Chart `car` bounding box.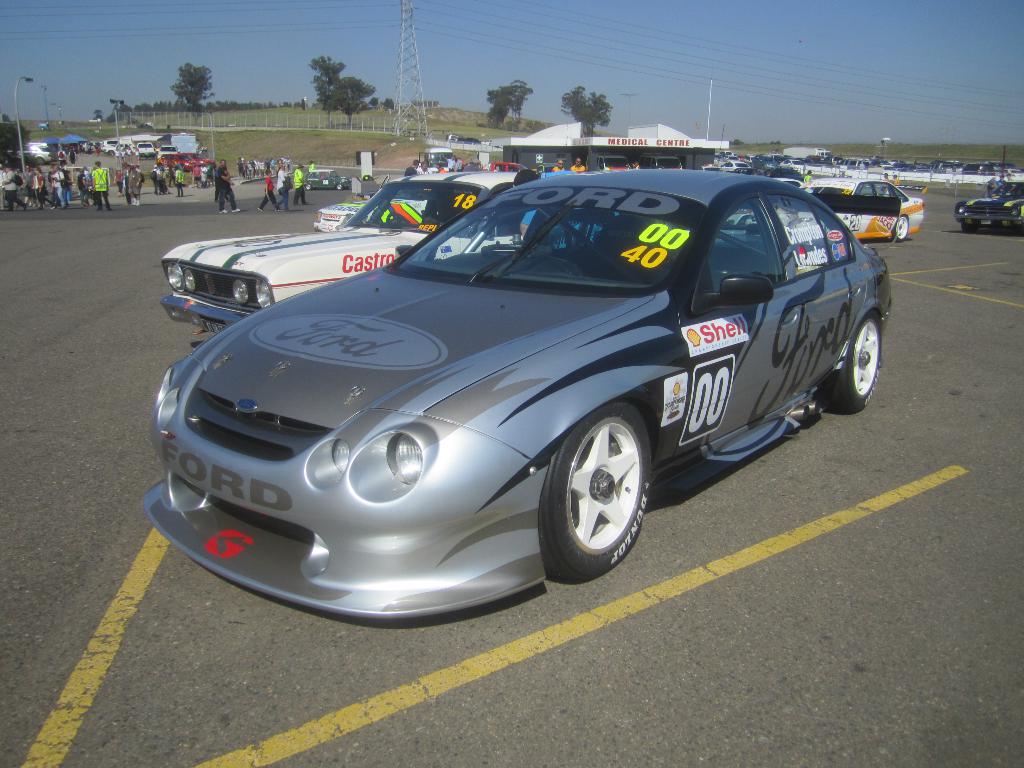
Charted: [701,156,748,172].
